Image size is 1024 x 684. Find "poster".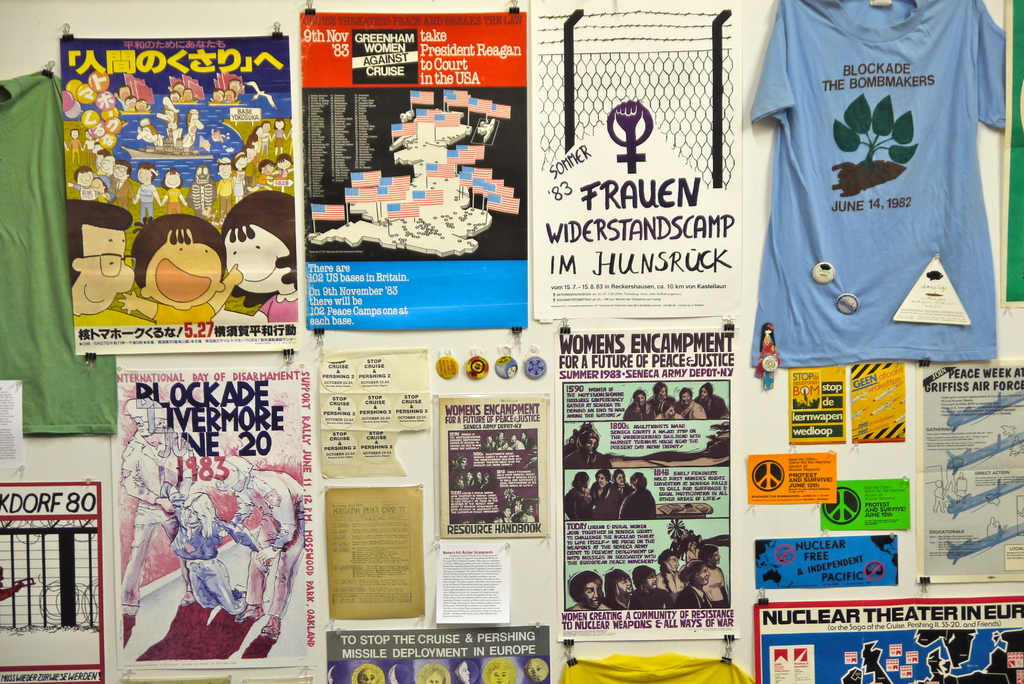
pyautogui.locateOnScreen(911, 363, 1022, 580).
